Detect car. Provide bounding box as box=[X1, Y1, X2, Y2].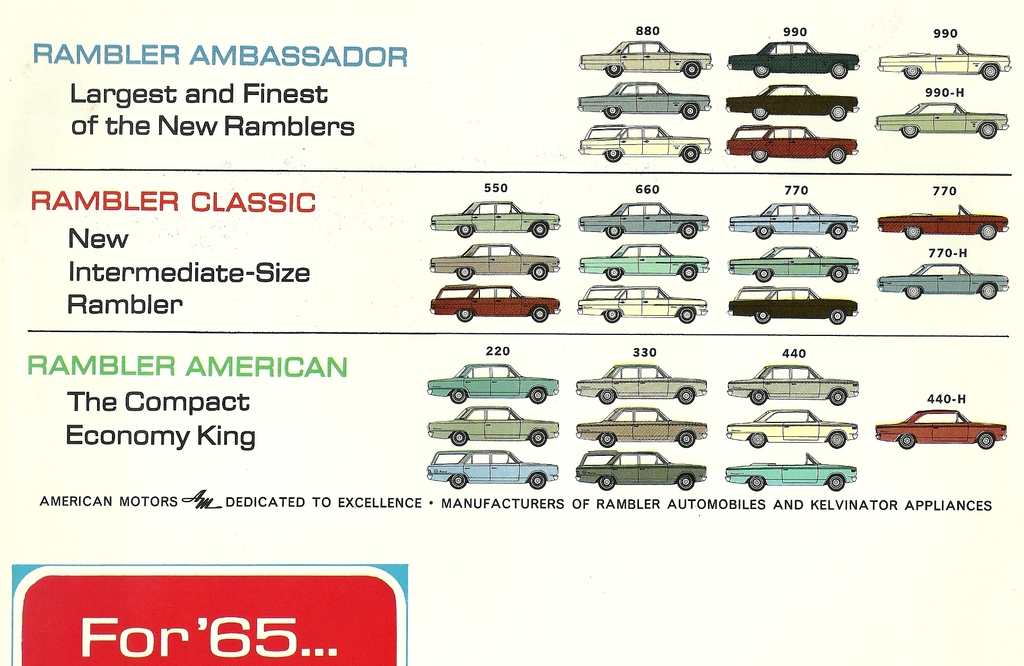
box=[718, 458, 858, 490].
